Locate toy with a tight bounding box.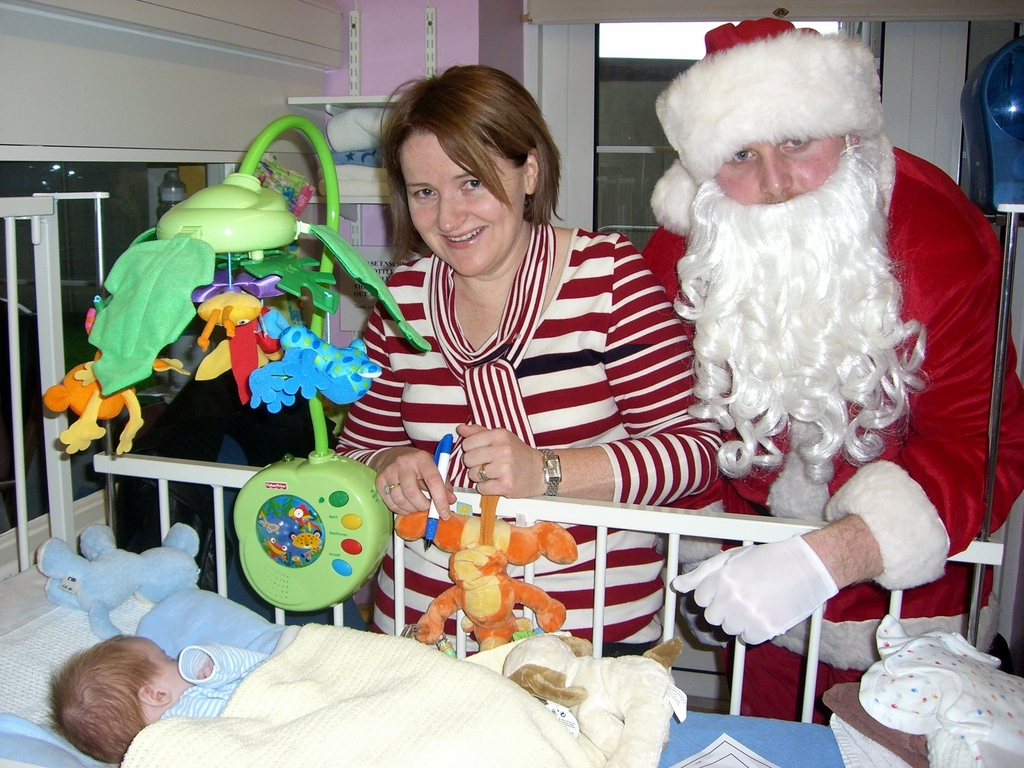
(191,281,295,415).
